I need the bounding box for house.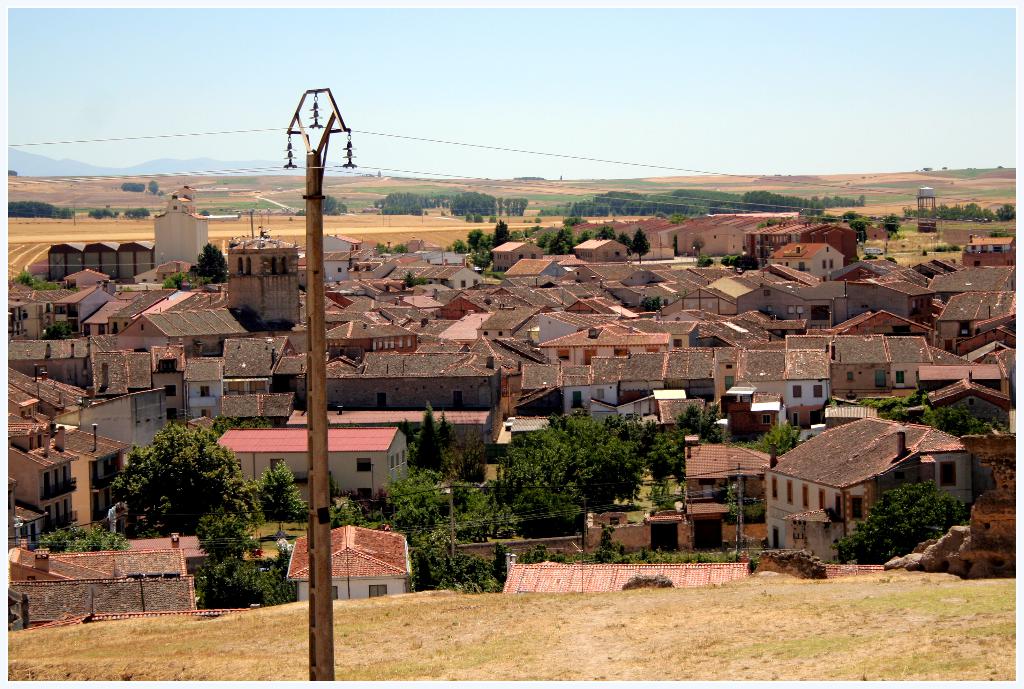
Here it is: select_region(513, 415, 557, 453).
